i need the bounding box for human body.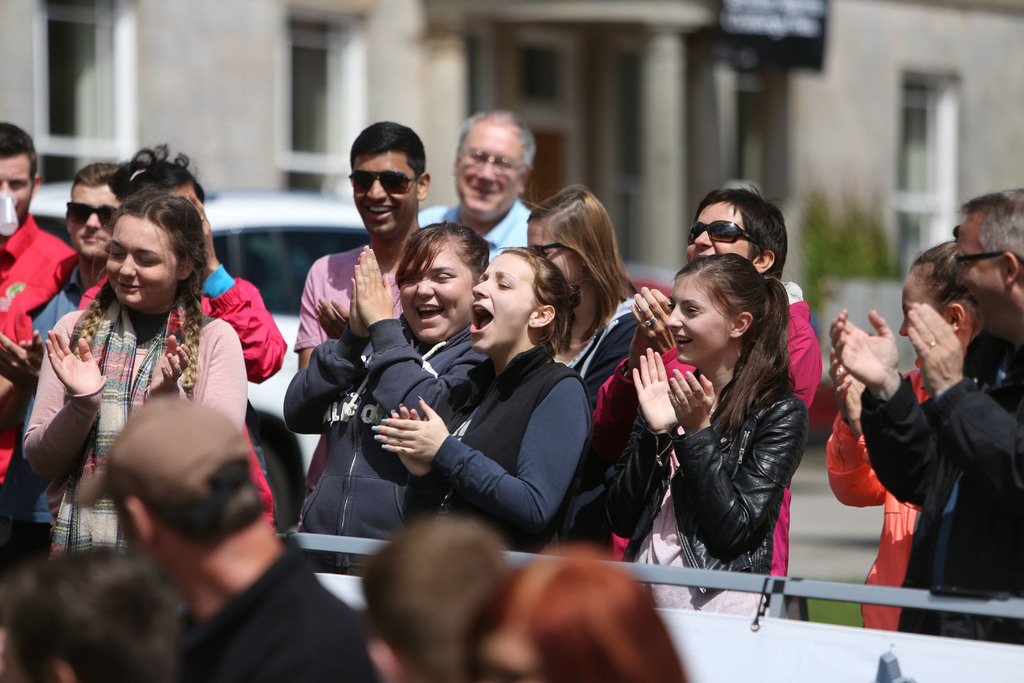
Here it is: {"left": 534, "top": 175, "right": 643, "bottom": 400}.
